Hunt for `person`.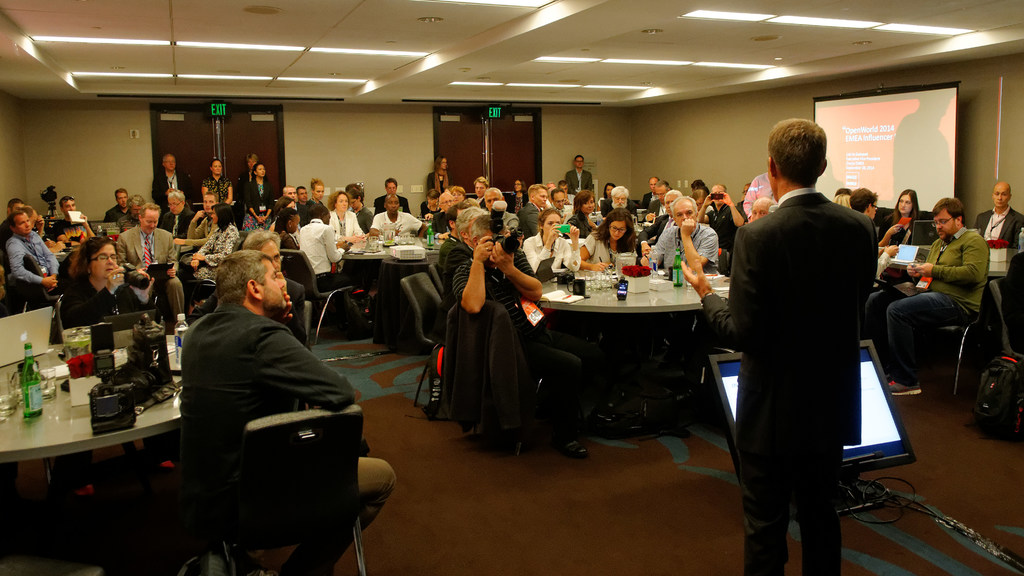
Hunted down at Rect(301, 204, 353, 292).
